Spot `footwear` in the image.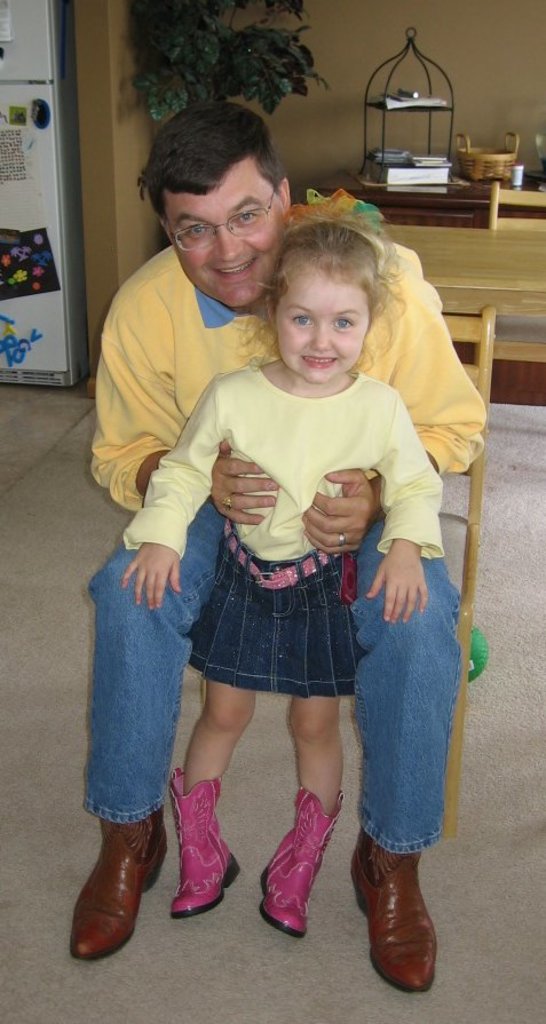
`footwear` found at x1=167 y1=764 x2=244 y2=918.
